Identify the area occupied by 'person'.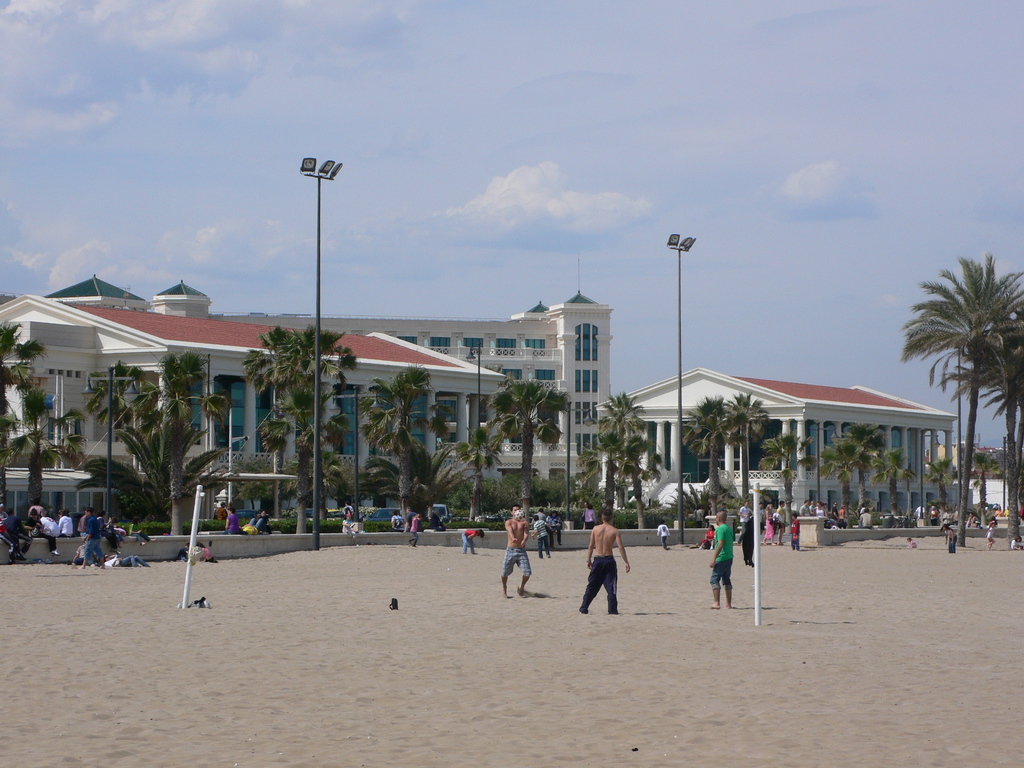
Area: [left=784, top=509, right=805, bottom=549].
